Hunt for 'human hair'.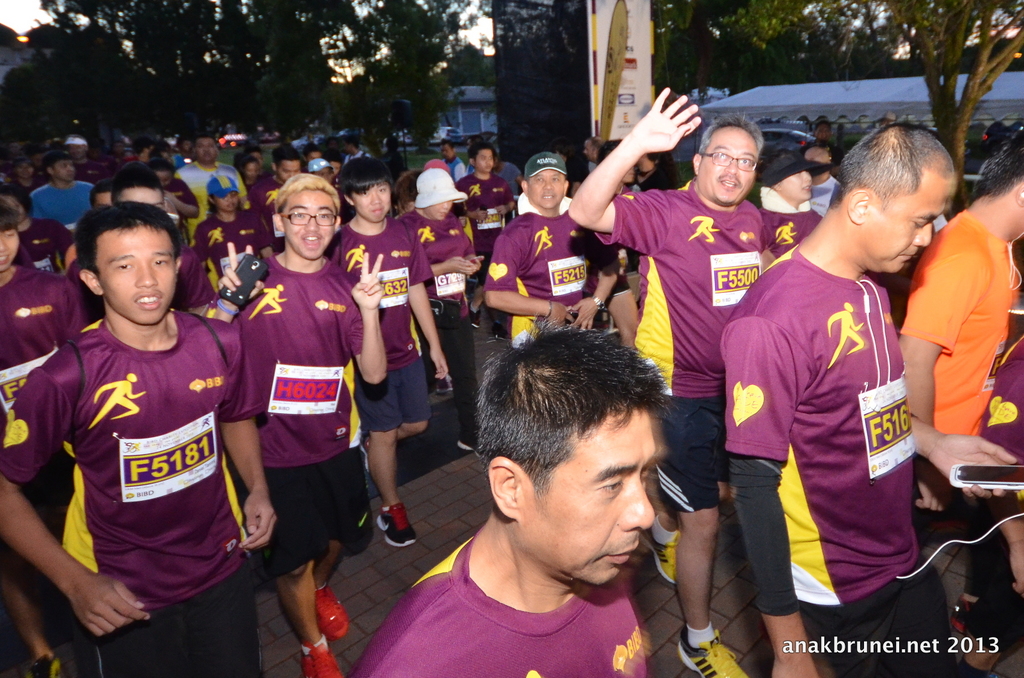
Hunted down at {"left": 968, "top": 113, "right": 1023, "bottom": 202}.
